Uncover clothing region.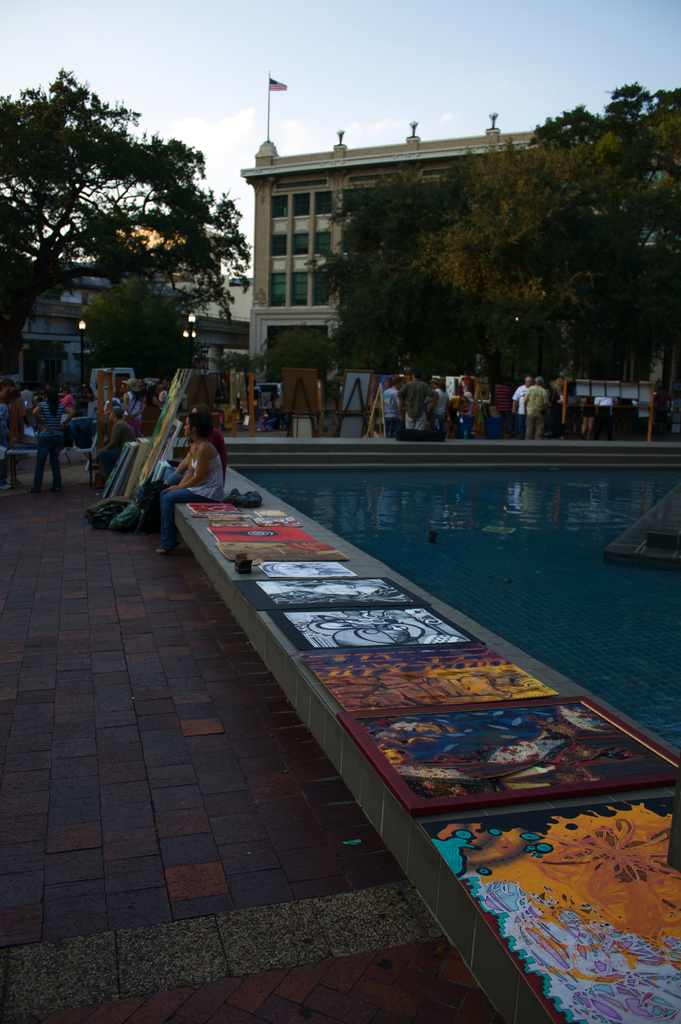
Uncovered: box=[0, 406, 12, 449].
